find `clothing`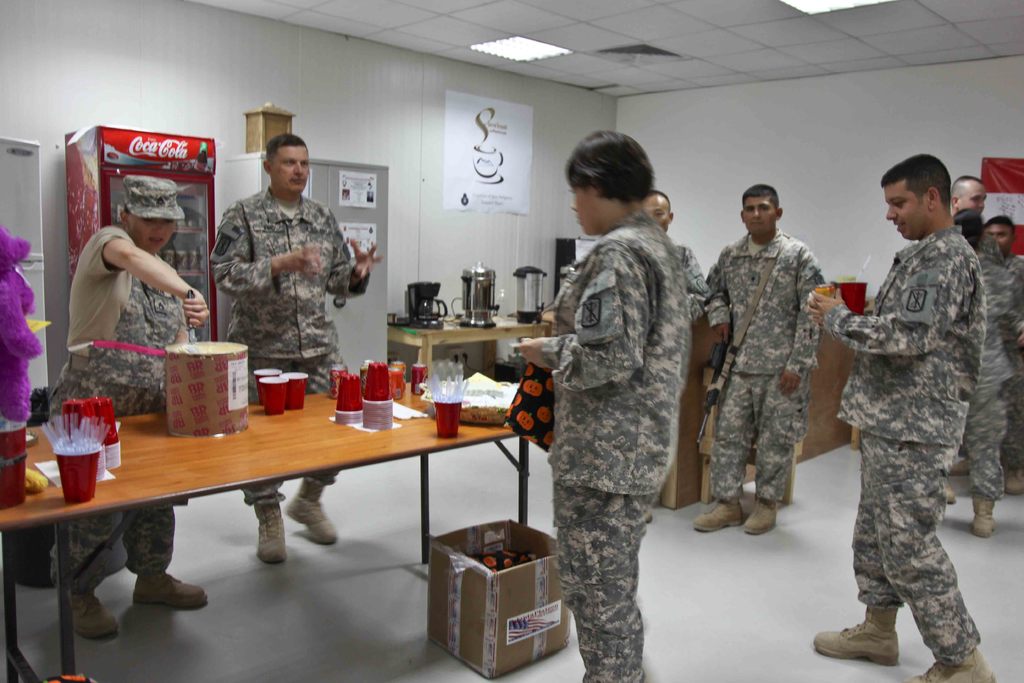
[left=699, top=224, right=851, bottom=498]
